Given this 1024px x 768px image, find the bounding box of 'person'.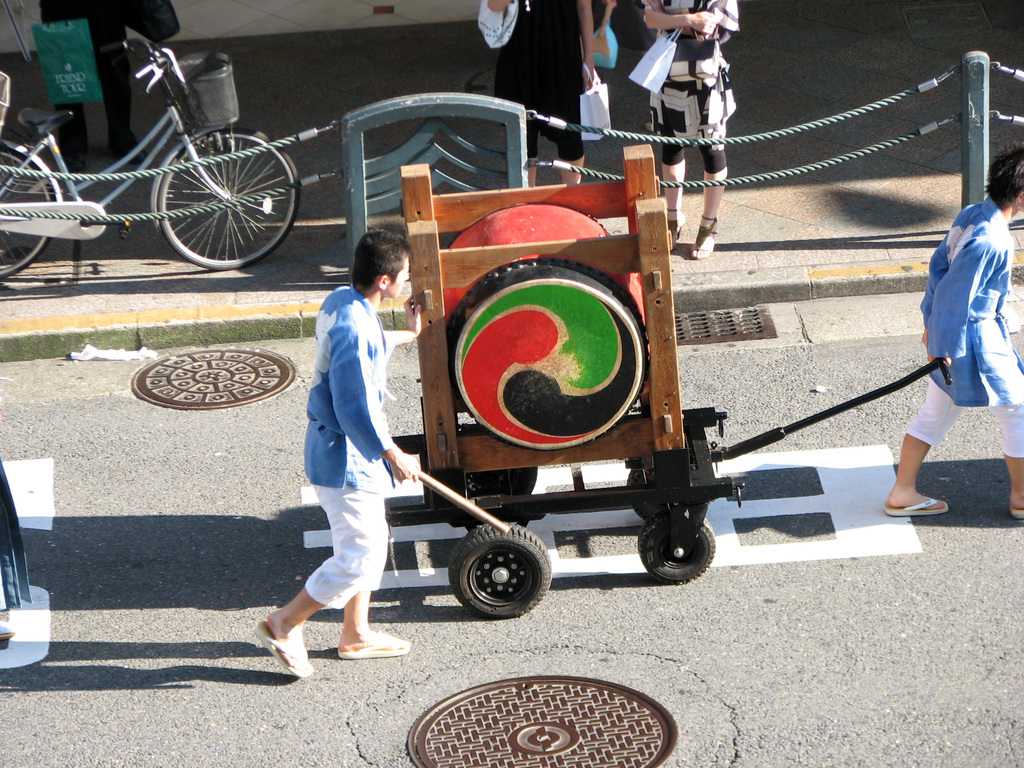
pyautogui.locateOnScreen(636, 0, 744, 257).
